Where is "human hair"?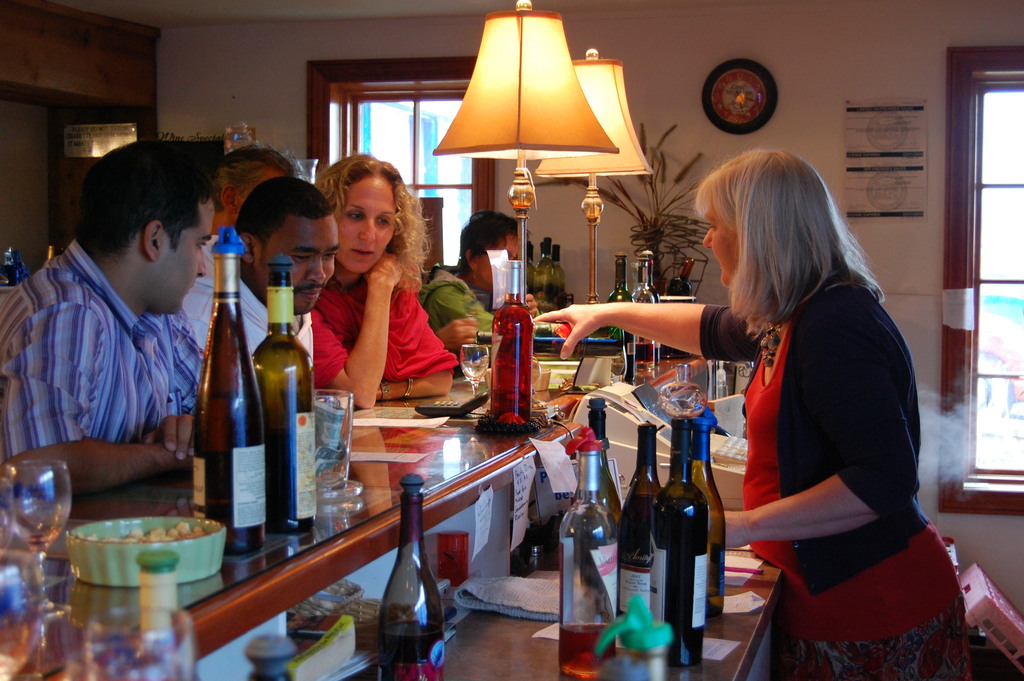
rect(215, 144, 298, 209).
